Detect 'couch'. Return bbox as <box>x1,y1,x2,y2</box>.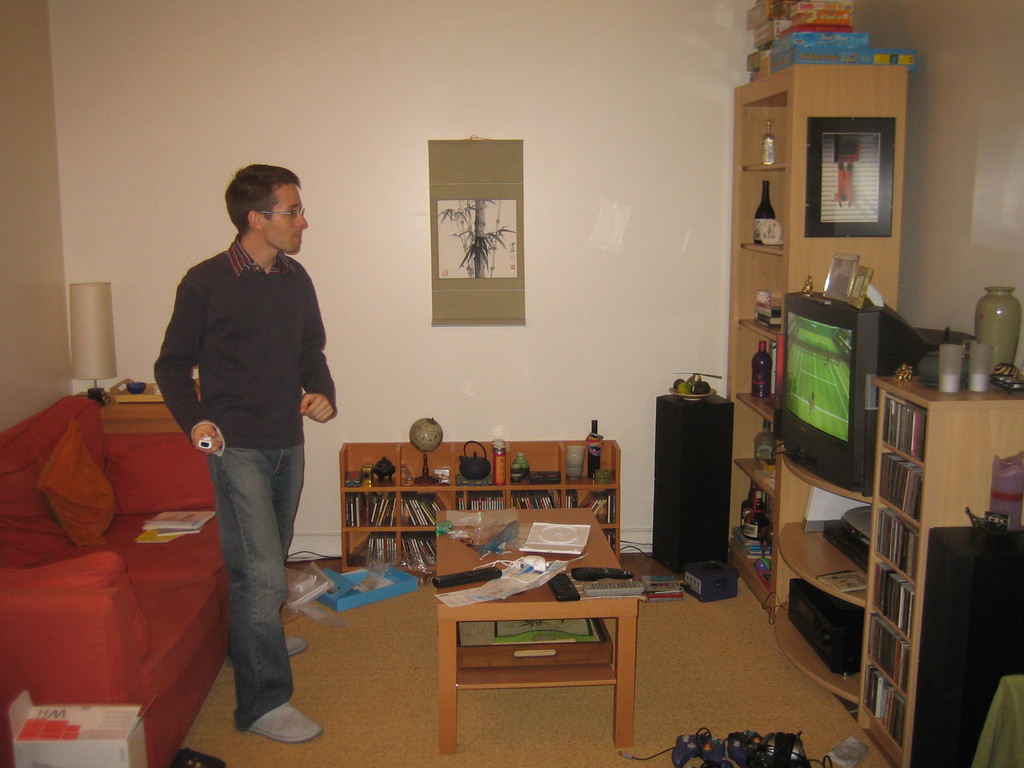
<box>11,307,279,733</box>.
